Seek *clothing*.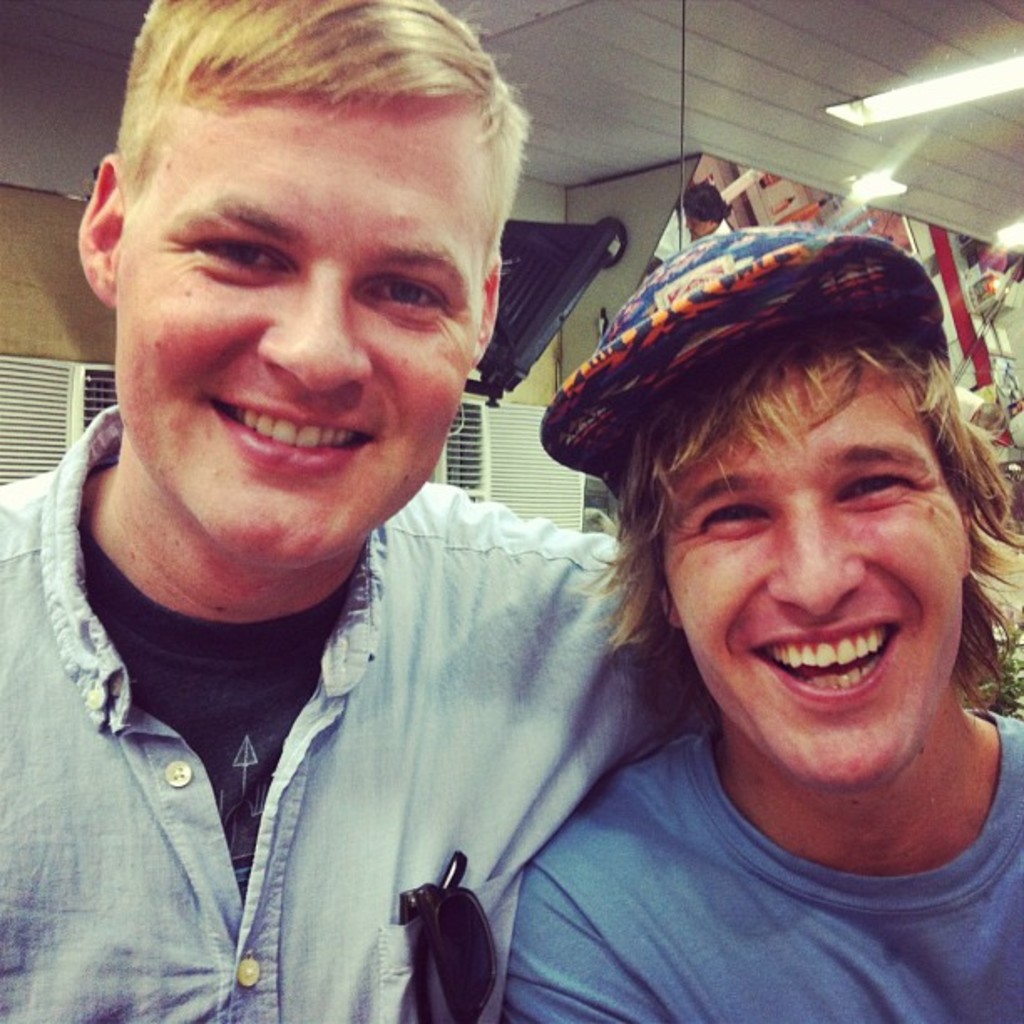
bbox(495, 709, 1022, 1022).
